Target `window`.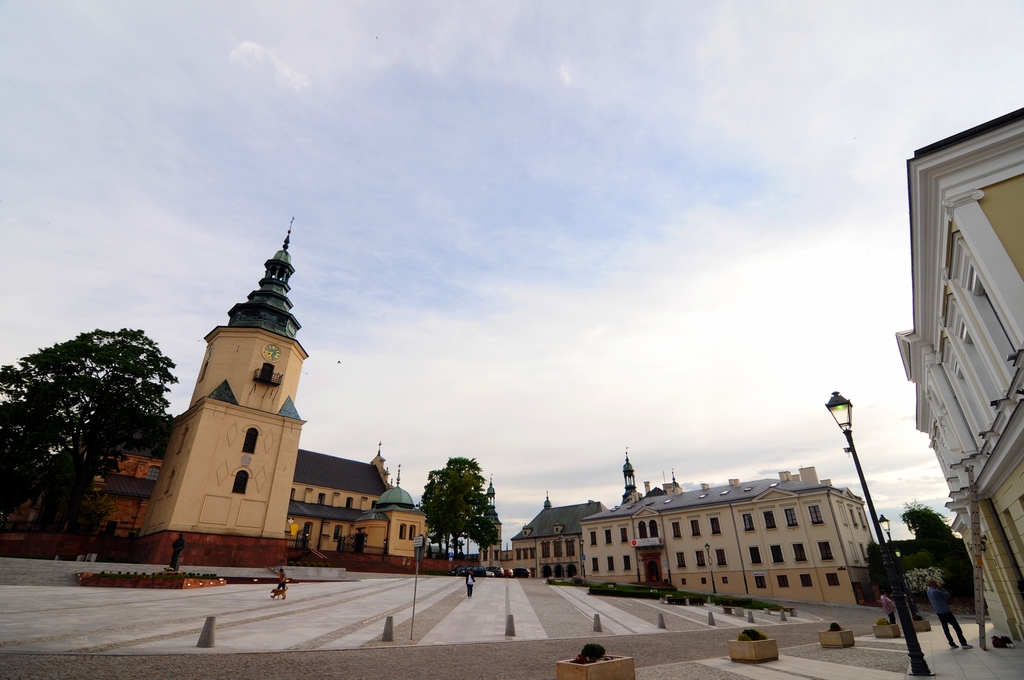
Target region: x1=676, y1=551, x2=685, y2=567.
